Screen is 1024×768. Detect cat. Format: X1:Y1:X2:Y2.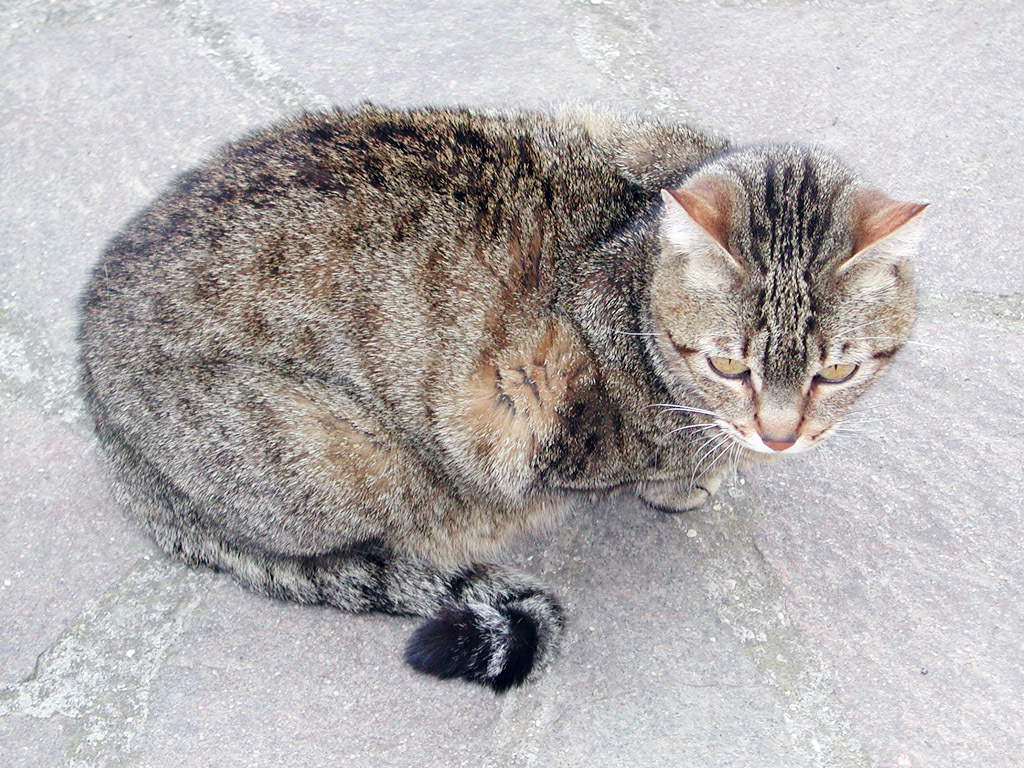
64:101:934:695.
